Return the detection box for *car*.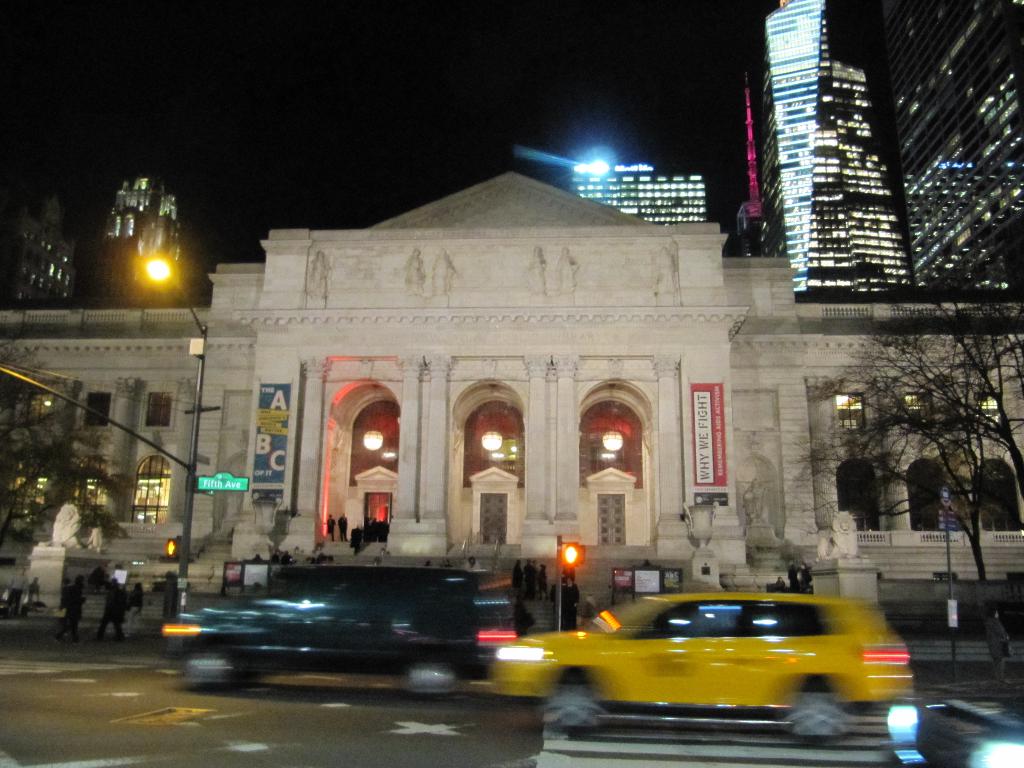
[x1=488, y1=589, x2=912, y2=744].
